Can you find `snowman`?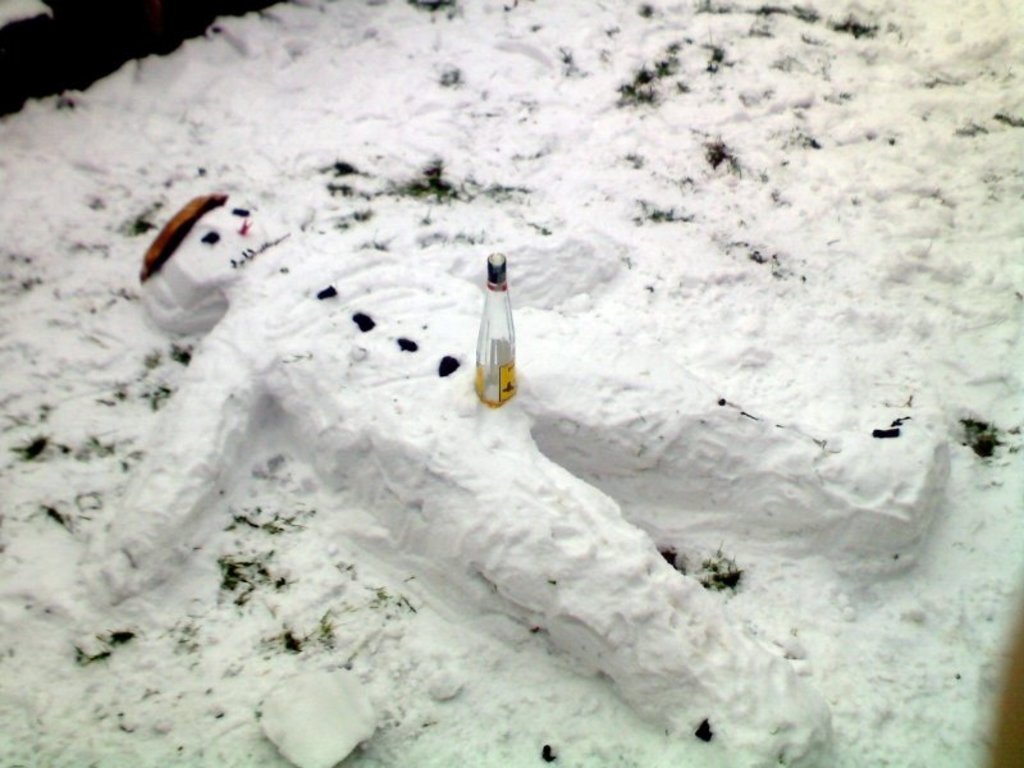
Yes, bounding box: (left=56, top=137, right=890, bottom=767).
